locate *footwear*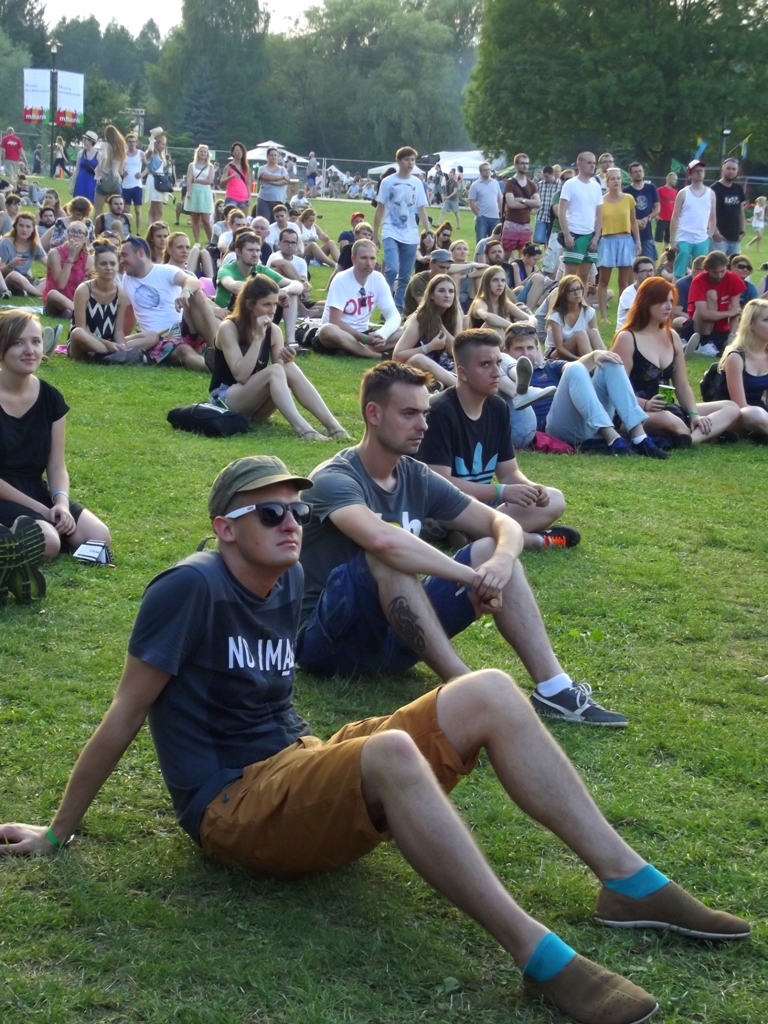
left=656, top=428, right=695, bottom=449
